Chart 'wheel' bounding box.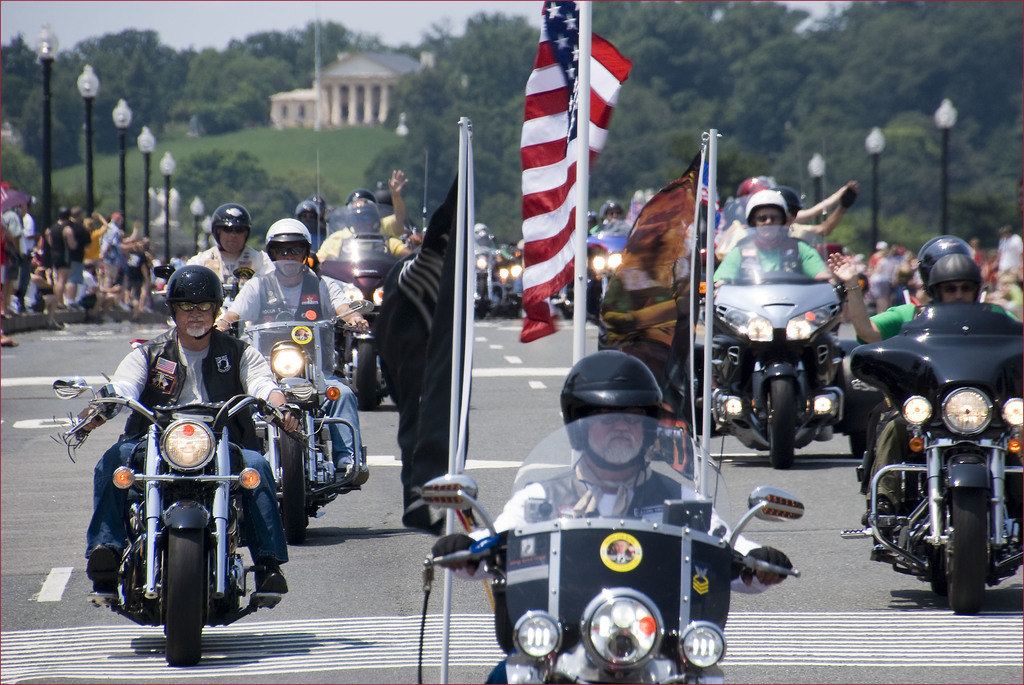
Charted: rect(929, 556, 952, 615).
